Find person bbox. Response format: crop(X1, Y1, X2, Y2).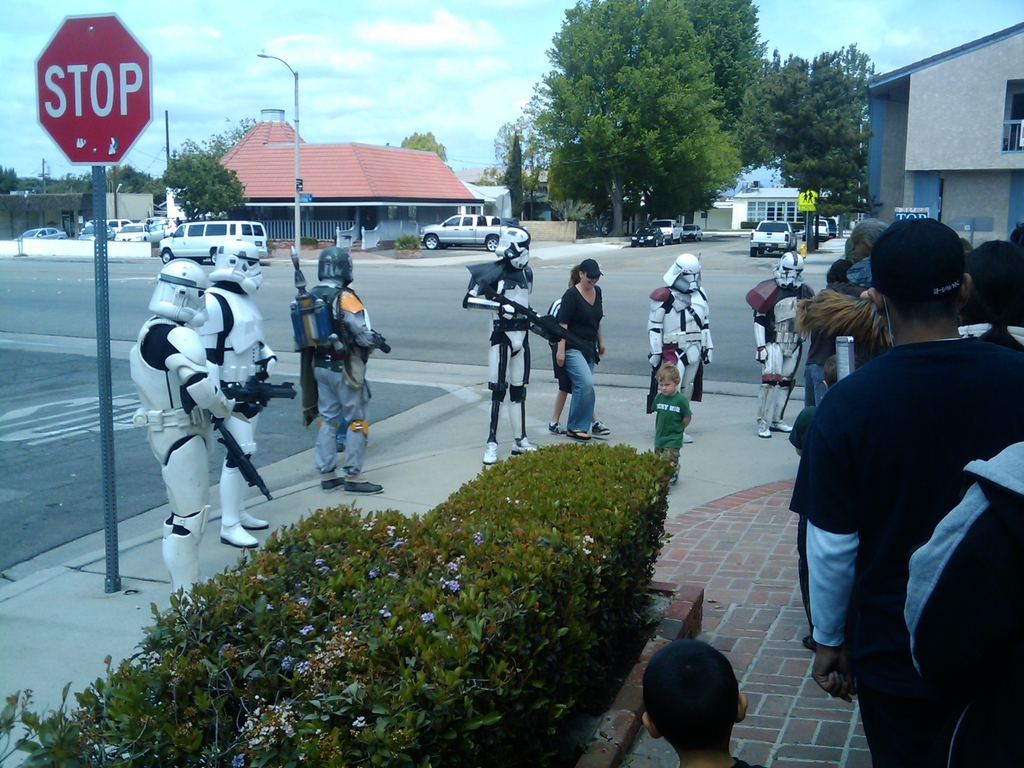
crop(451, 225, 560, 473).
